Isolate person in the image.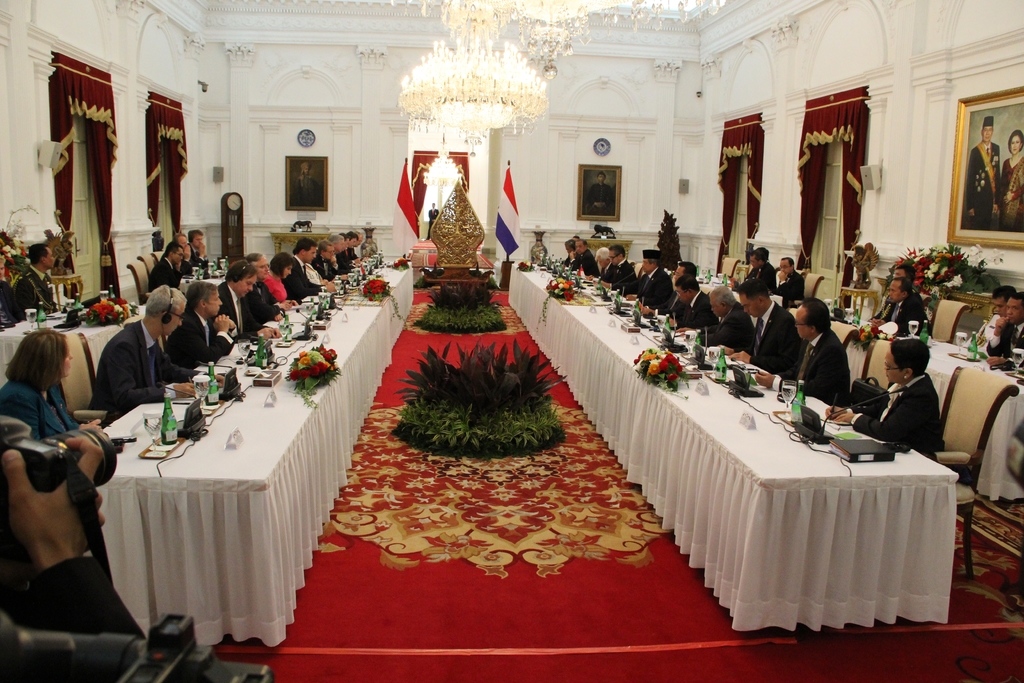
Isolated region: BBox(702, 286, 752, 358).
